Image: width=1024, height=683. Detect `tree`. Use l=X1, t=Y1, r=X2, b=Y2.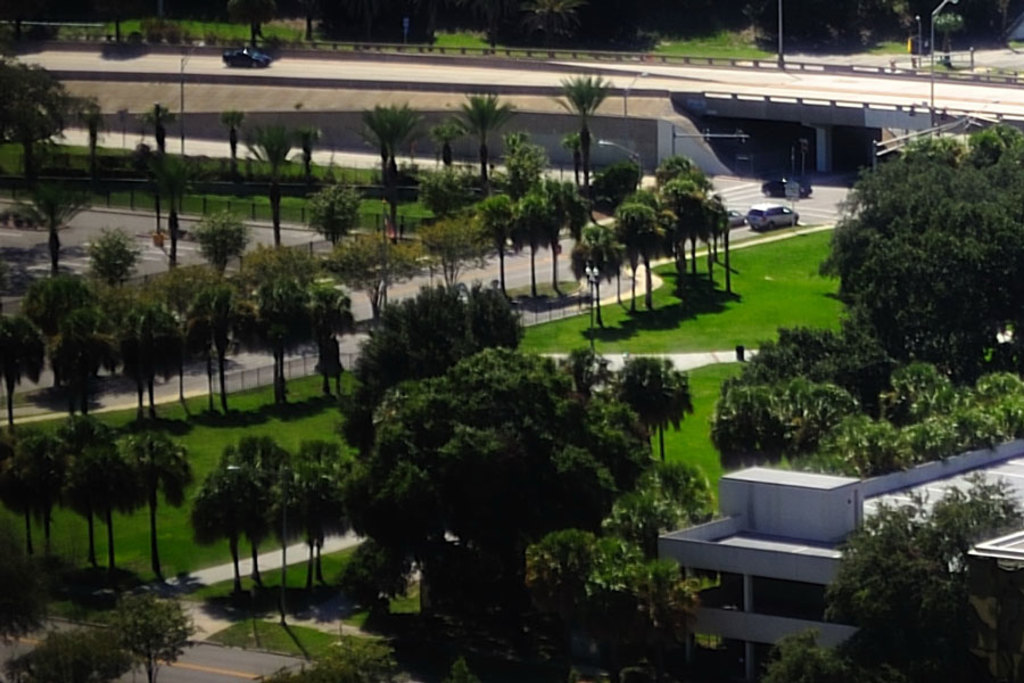
l=707, t=369, r=889, b=480.
